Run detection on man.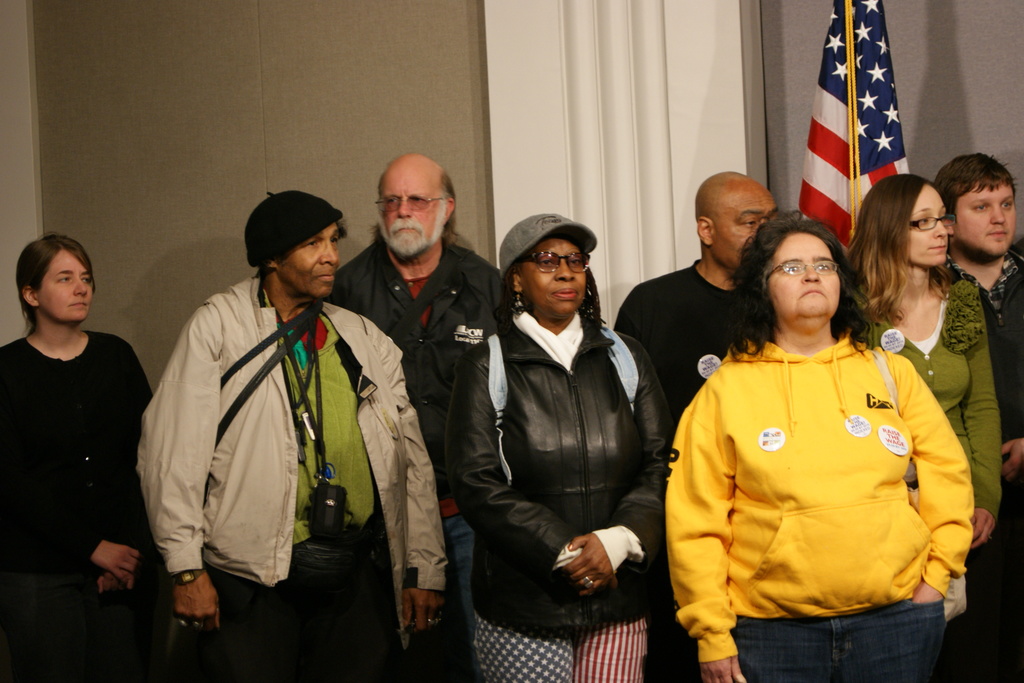
Result: [left=330, top=155, right=505, bottom=682].
